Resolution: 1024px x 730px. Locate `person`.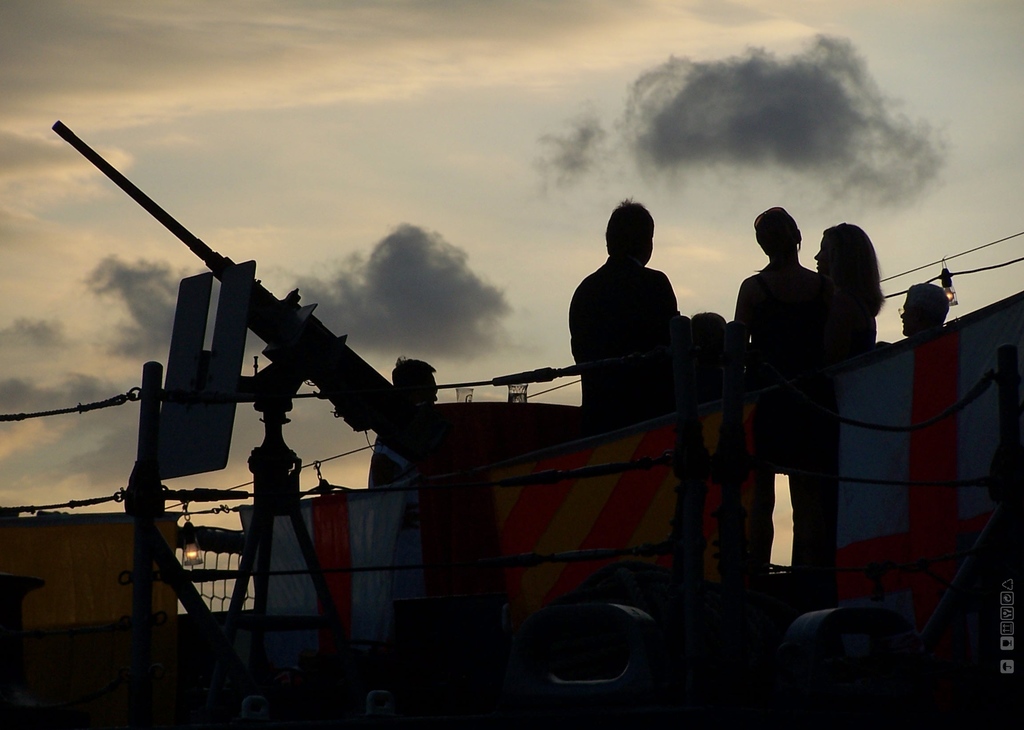
[left=899, top=286, right=950, bottom=336].
